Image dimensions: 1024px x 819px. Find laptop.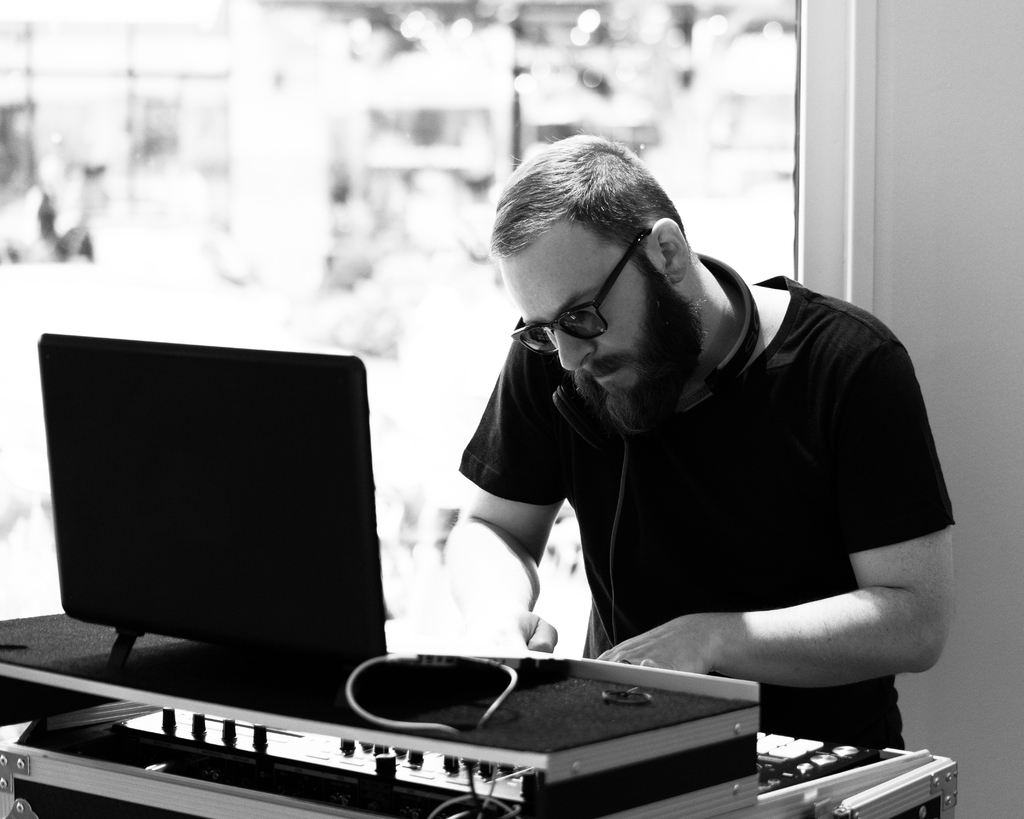
(x1=32, y1=333, x2=510, y2=736).
